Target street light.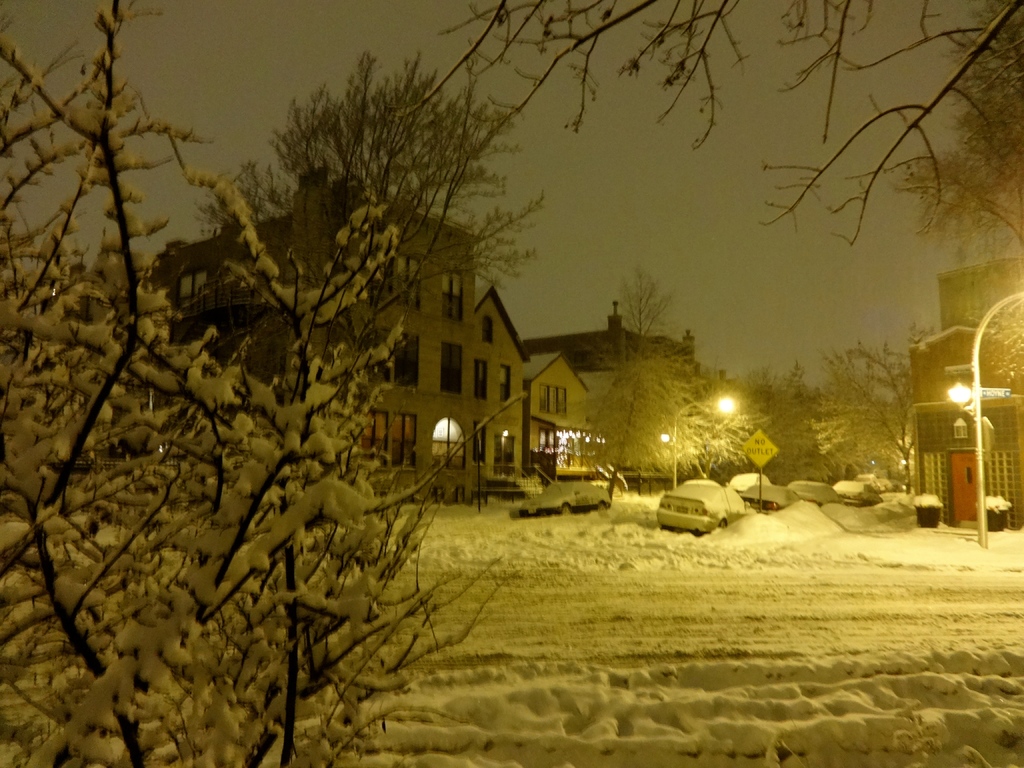
Target region: l=945, t=378, r=970, b=416.
